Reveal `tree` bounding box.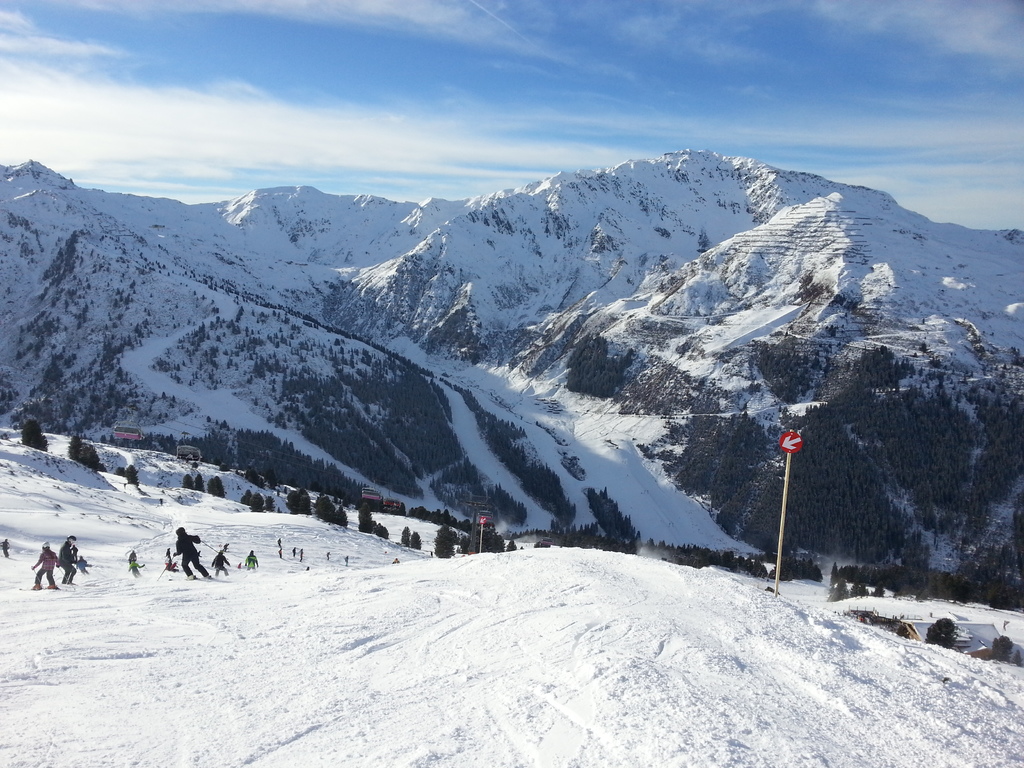
Revealed: 246/485/269/512.
